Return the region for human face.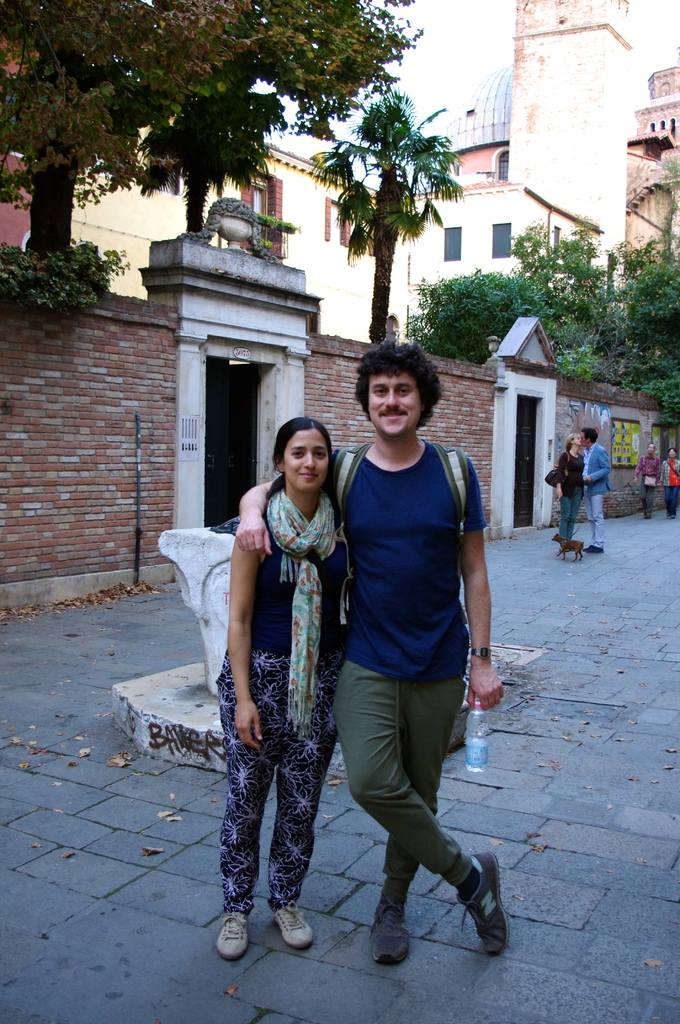
detection(368, 372, 411, 431).
